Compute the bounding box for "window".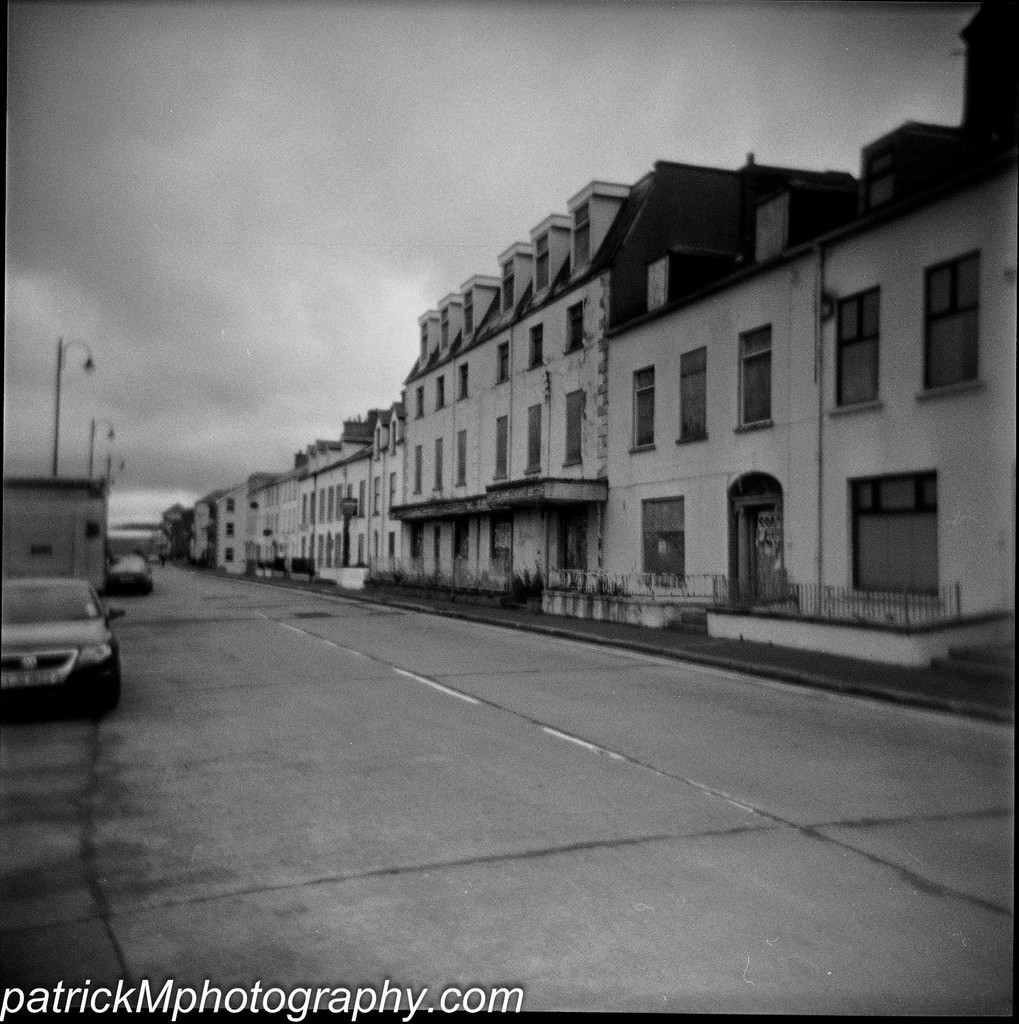
454/428/469/488.
